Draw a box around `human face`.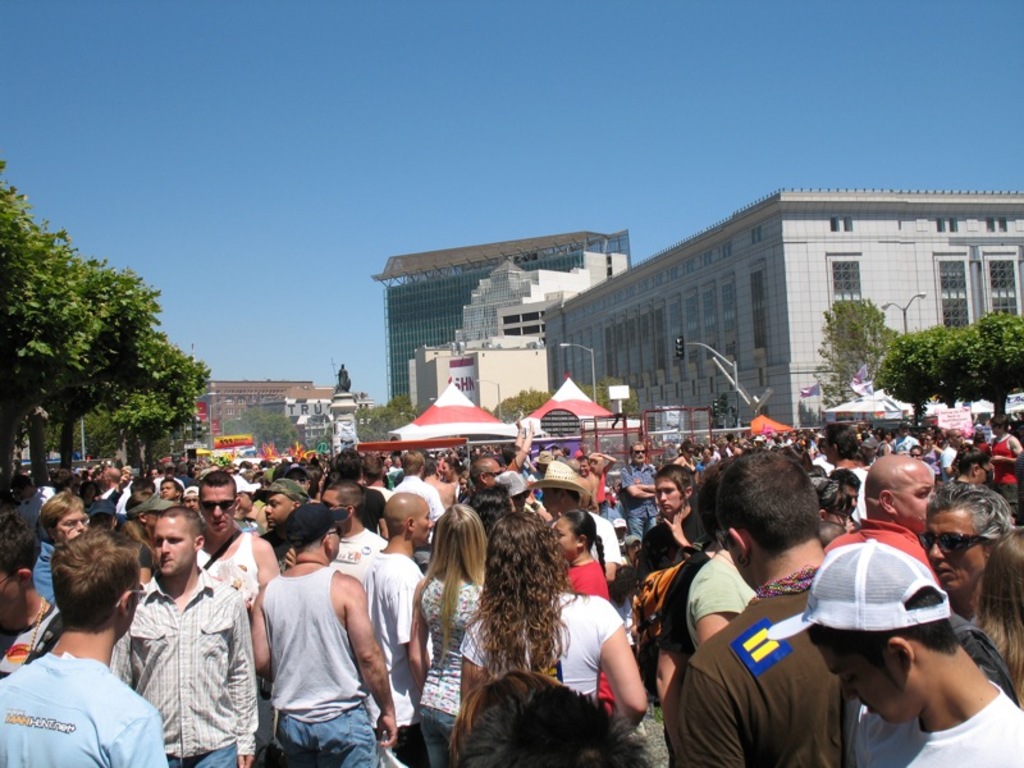
rect(922, 509, 983, 593).
